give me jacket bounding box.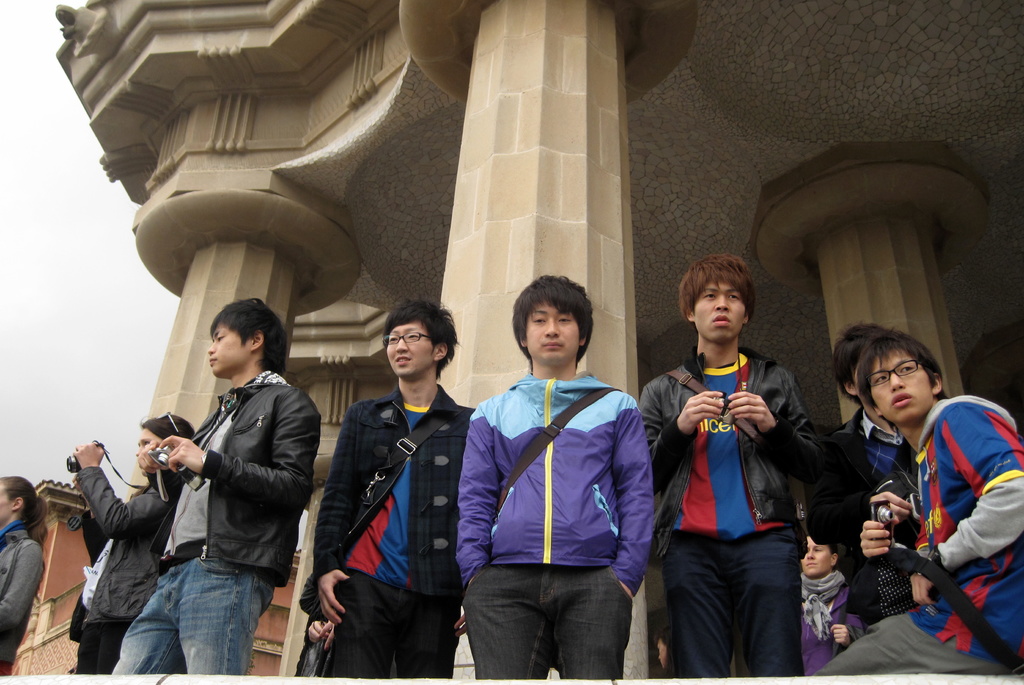
bbox=[639, 342, 829, 570].
